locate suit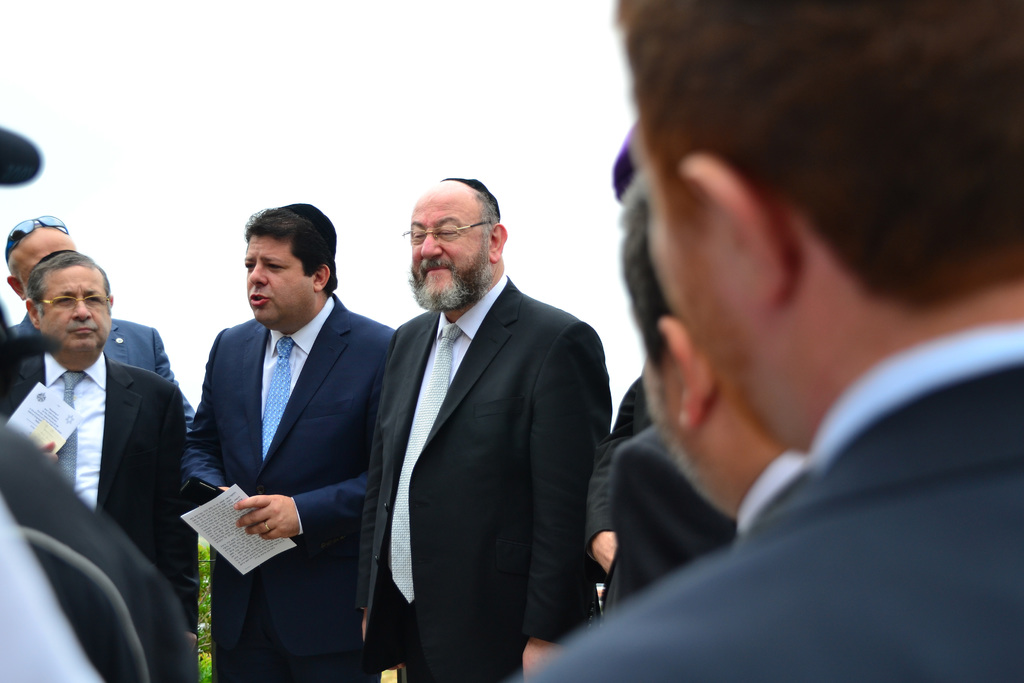
<box>519,327,1023,682</box>
